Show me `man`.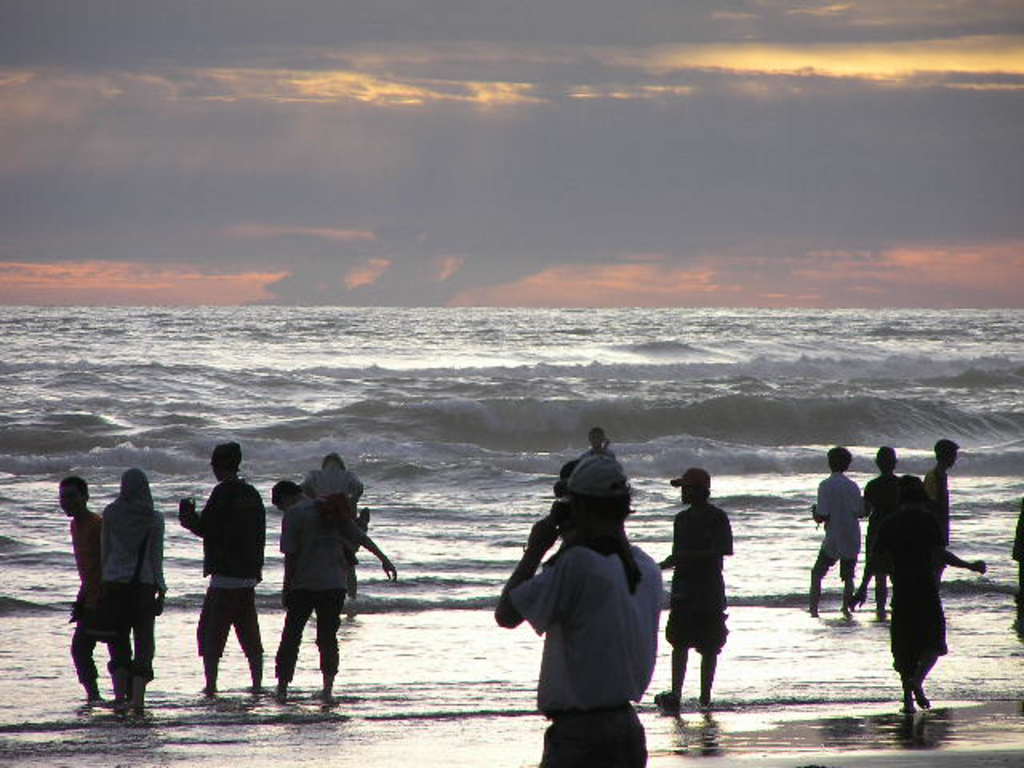
`man` is here: x1=894, y1=474, x2=970, y2=730.
